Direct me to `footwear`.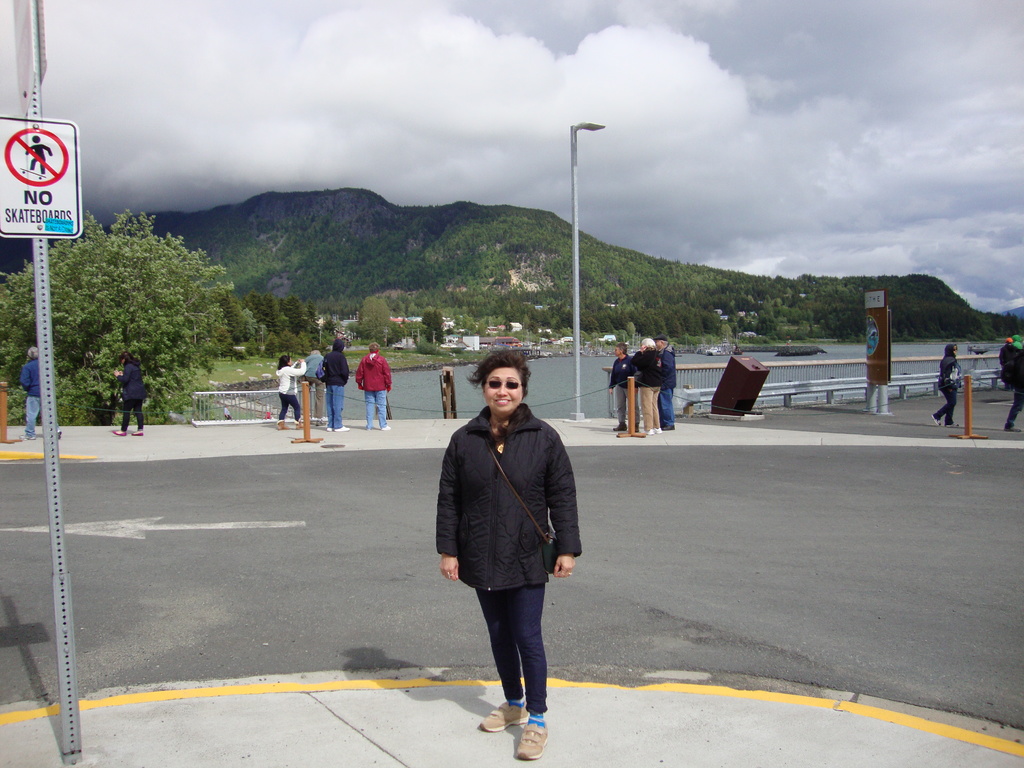
Direction: l=131, t=430, r=144, b=440.
